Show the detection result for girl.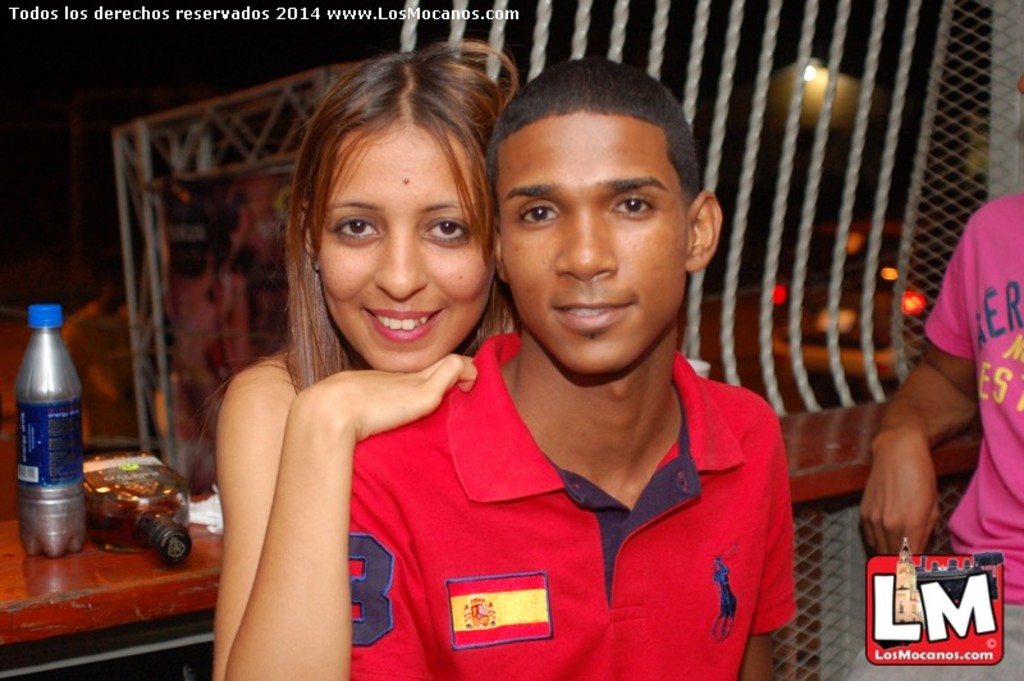
{"x1": 212, "y1": 49, "x2": 515, "y2": 680}.
